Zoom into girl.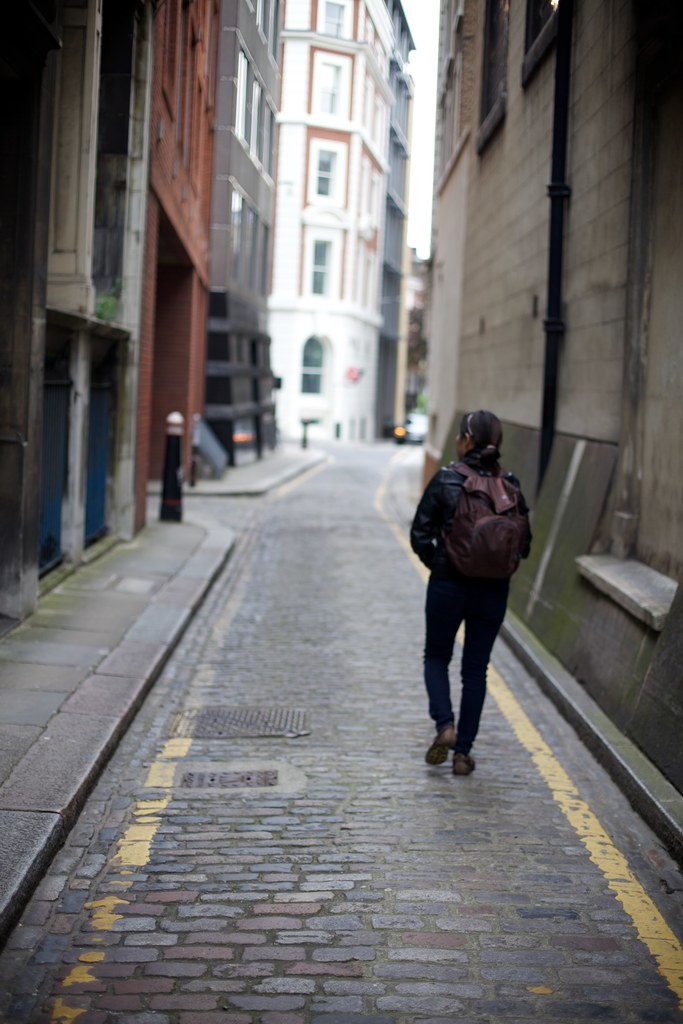
Zoom target: 408:407:532:780.
